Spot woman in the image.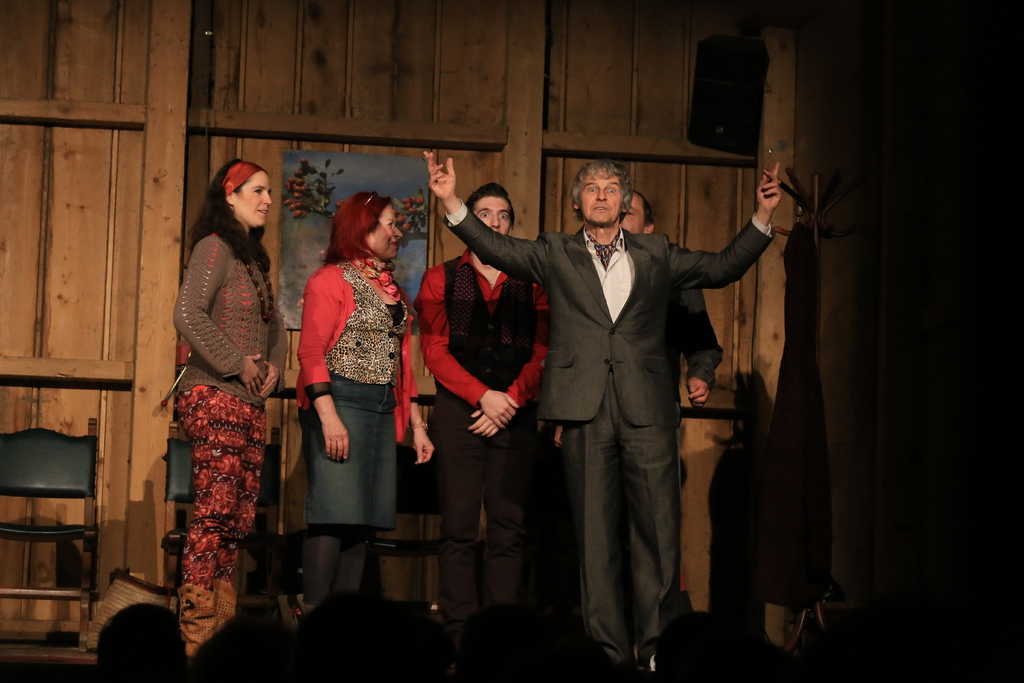
woman found at left=294, top=191, right=435, bottom=616.
